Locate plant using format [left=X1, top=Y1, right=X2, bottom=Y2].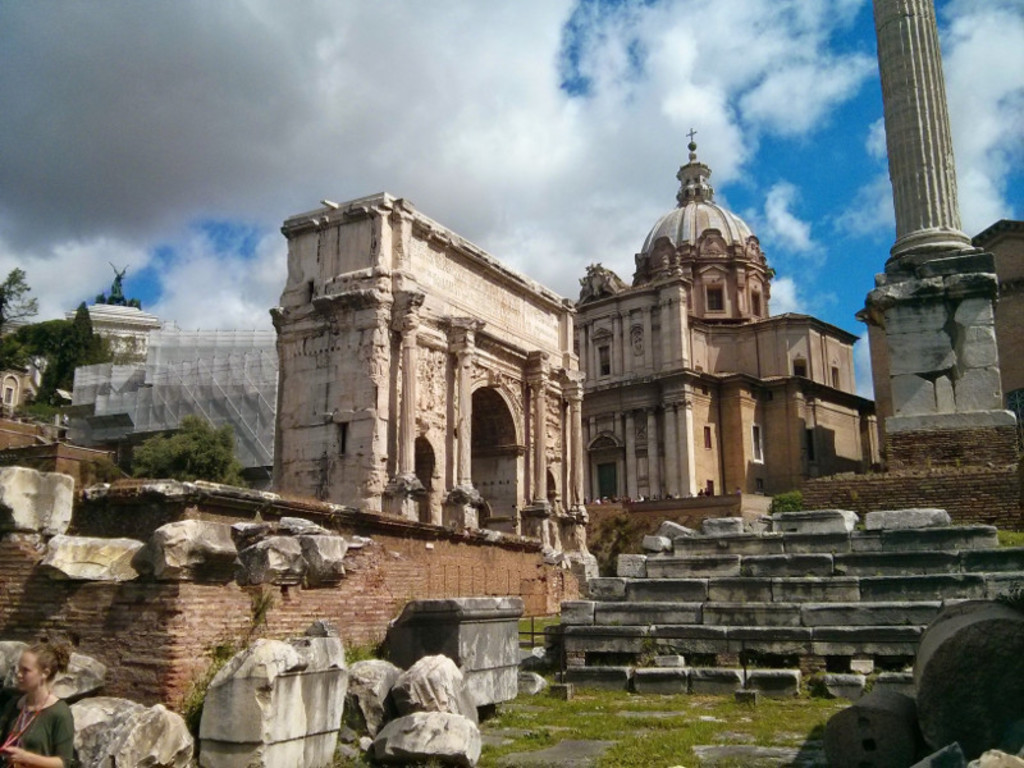
[left=177, top=640, right=242, bottom=728].
